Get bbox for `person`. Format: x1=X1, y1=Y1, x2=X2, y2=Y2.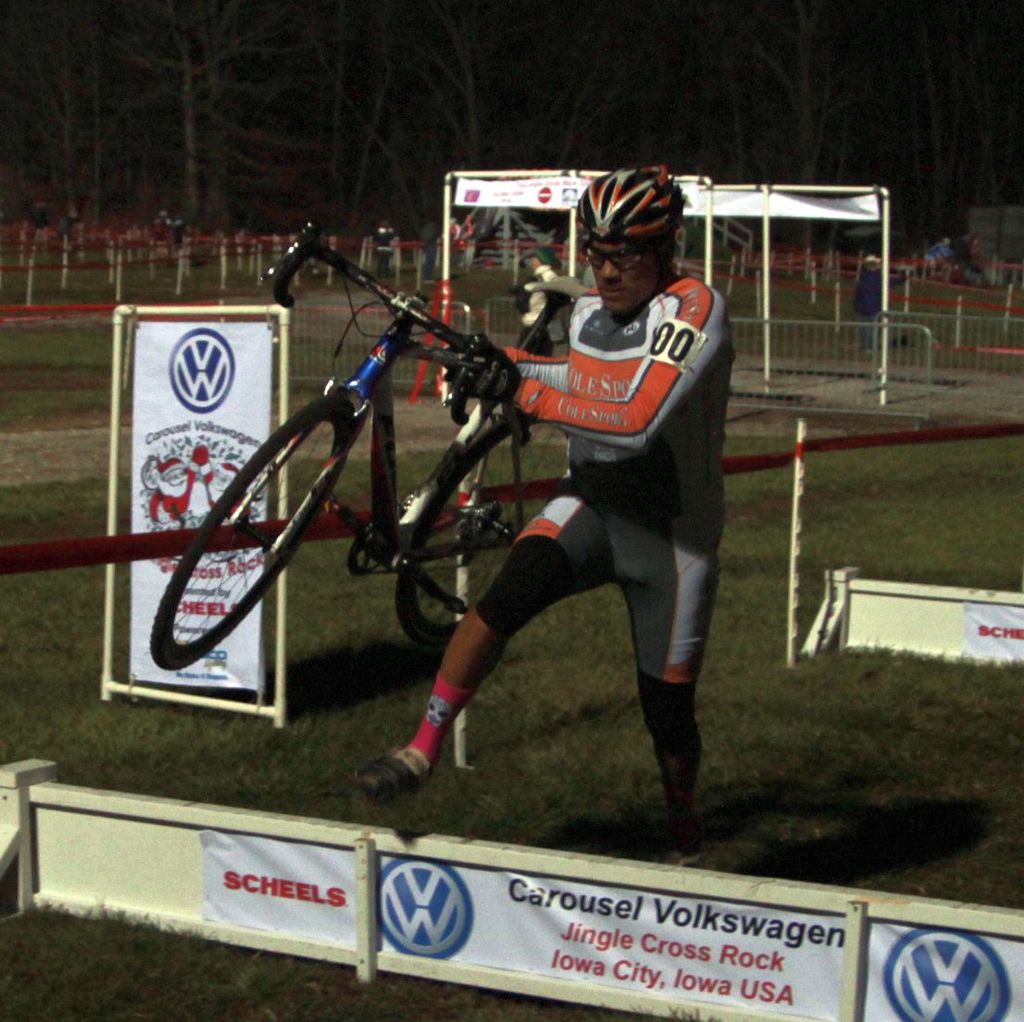
x1=309, y1=162, x2=687, y2=814.
